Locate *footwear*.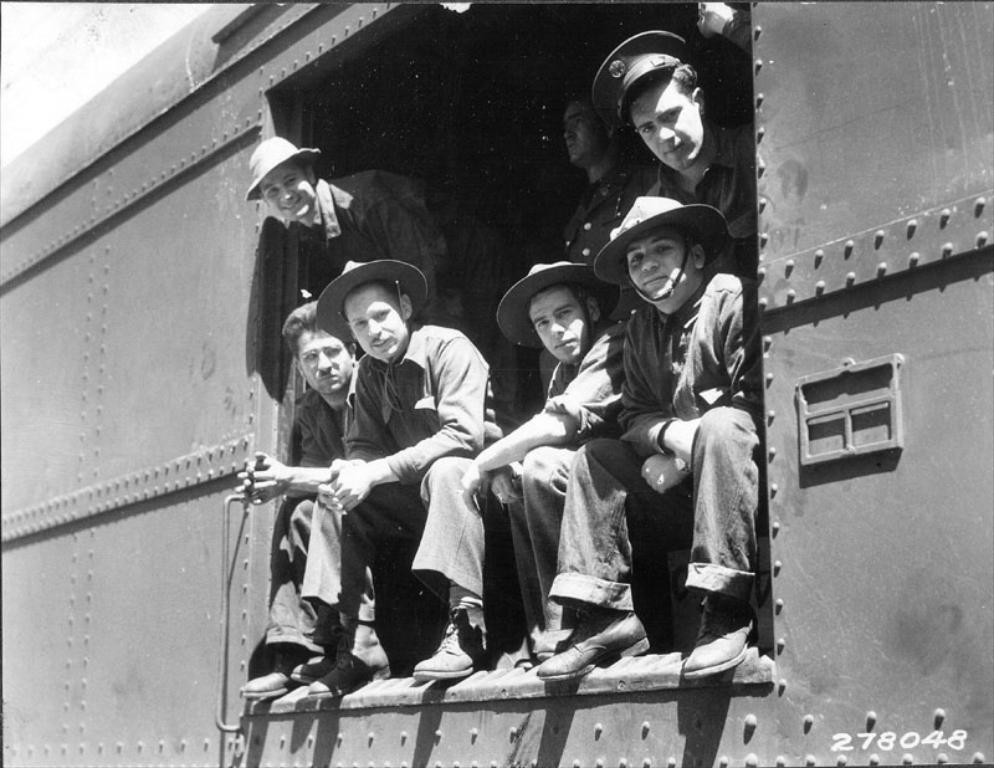
Bounding box: Rect(291, 655, 334, 688).
